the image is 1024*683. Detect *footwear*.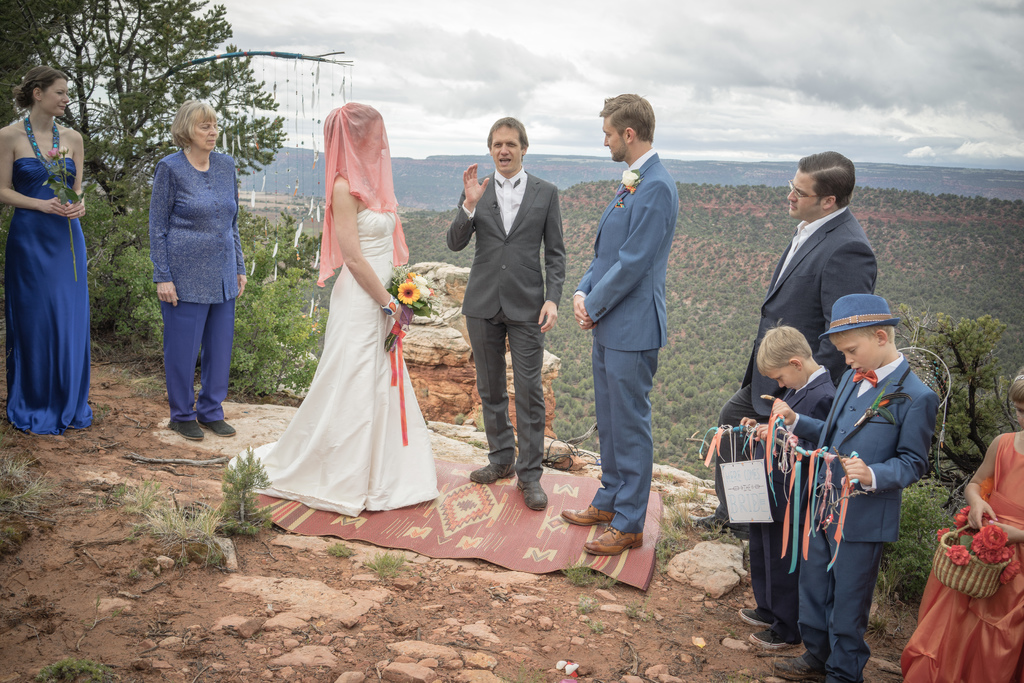
Detection: region(559, 503, 616, 527).
